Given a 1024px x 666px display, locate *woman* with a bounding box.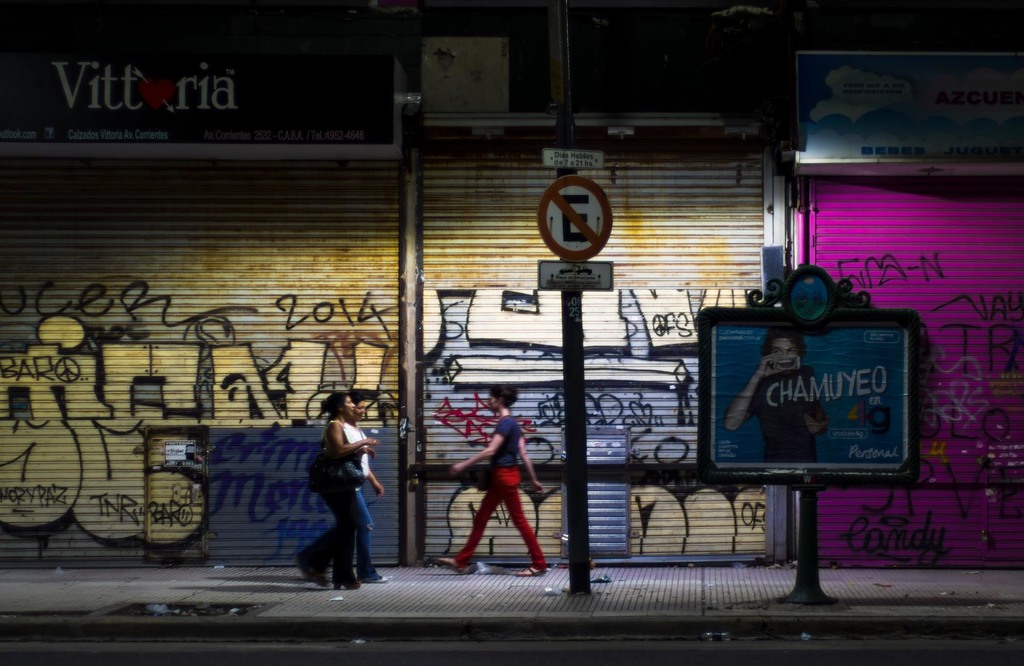
Located: bbox(431, 386, 547, 577).
